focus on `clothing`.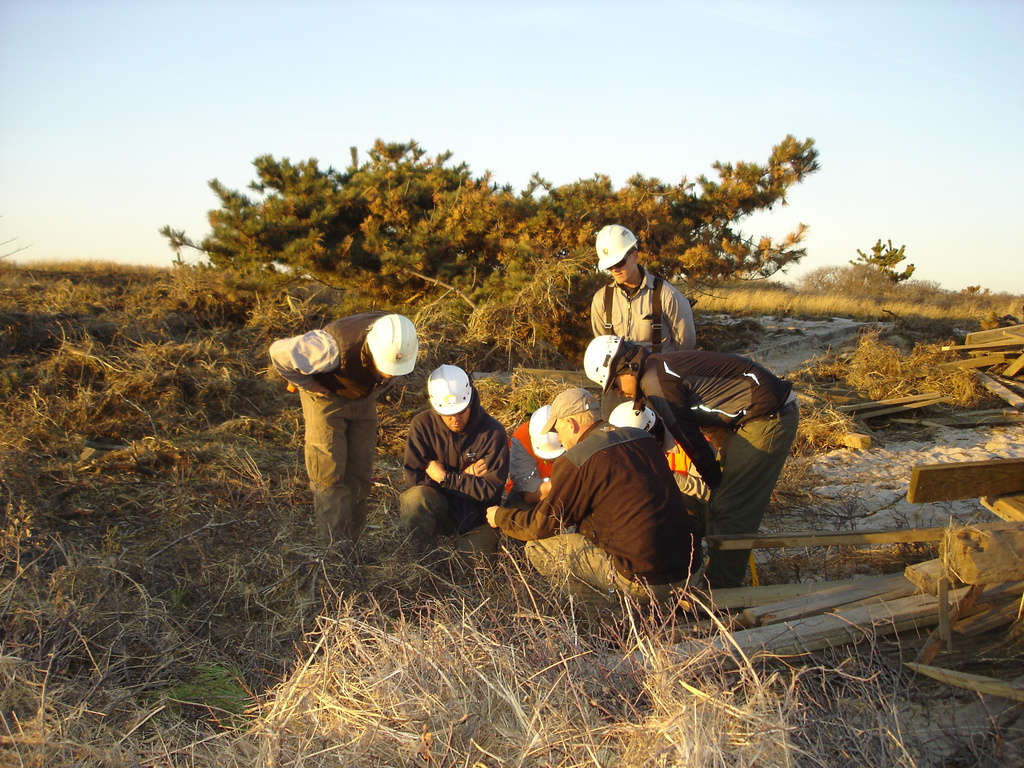
Focused at [638, 338, 804, 593].
